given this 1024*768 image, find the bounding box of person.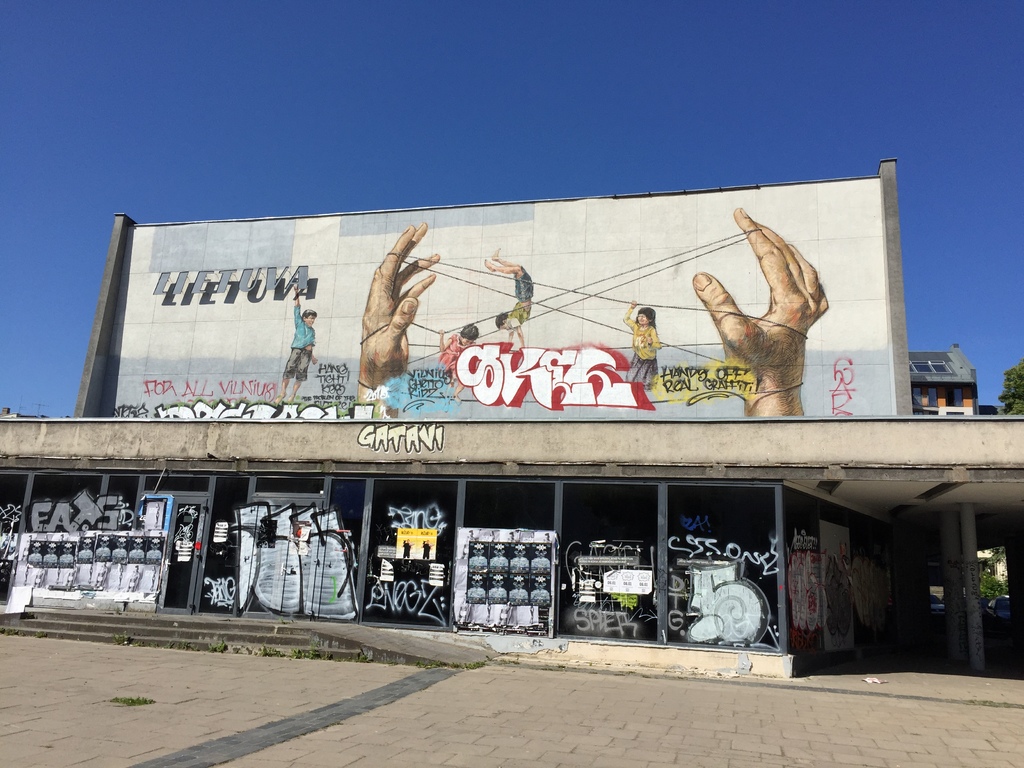
x1=630 y1=287 x2=680 y2=420.
